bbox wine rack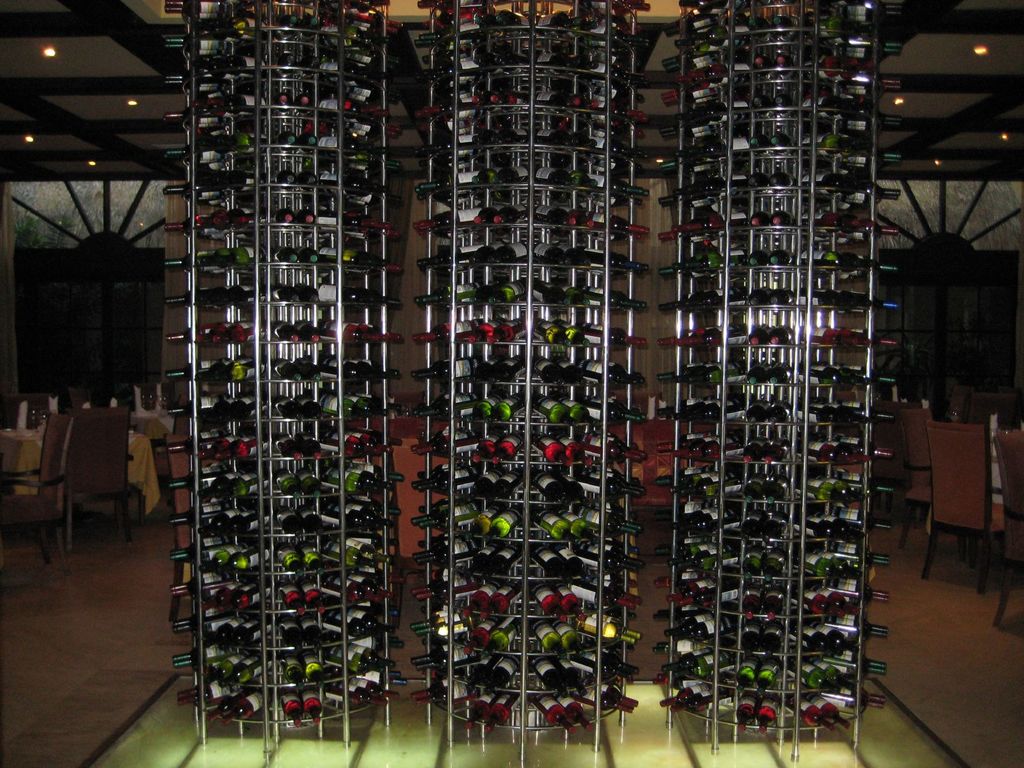
[left=662, top=0, right=871, bottom=764]
